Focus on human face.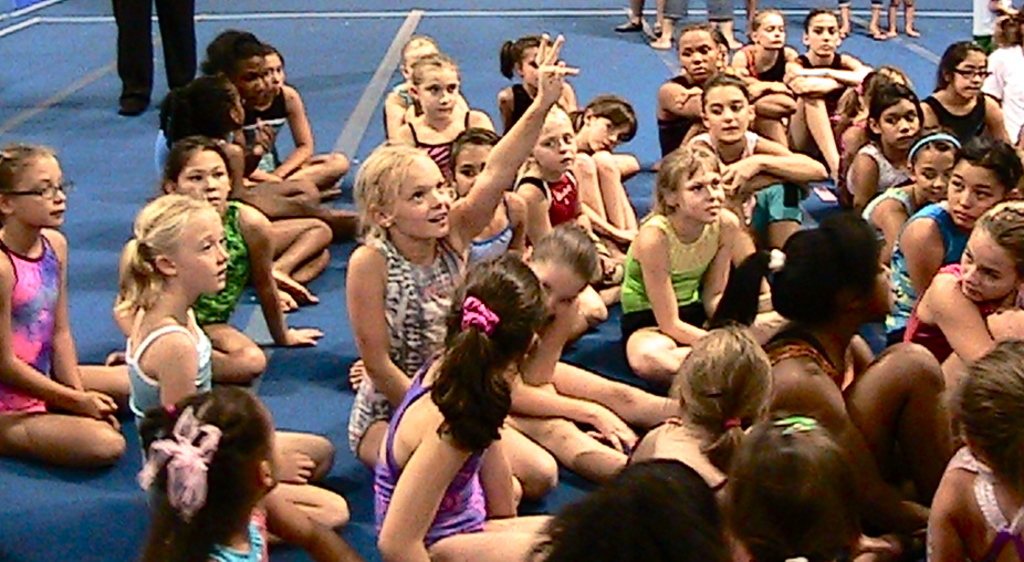
Focused at {"x1": 414, "y1": 74, "x2": 458, "y2": 113}.
